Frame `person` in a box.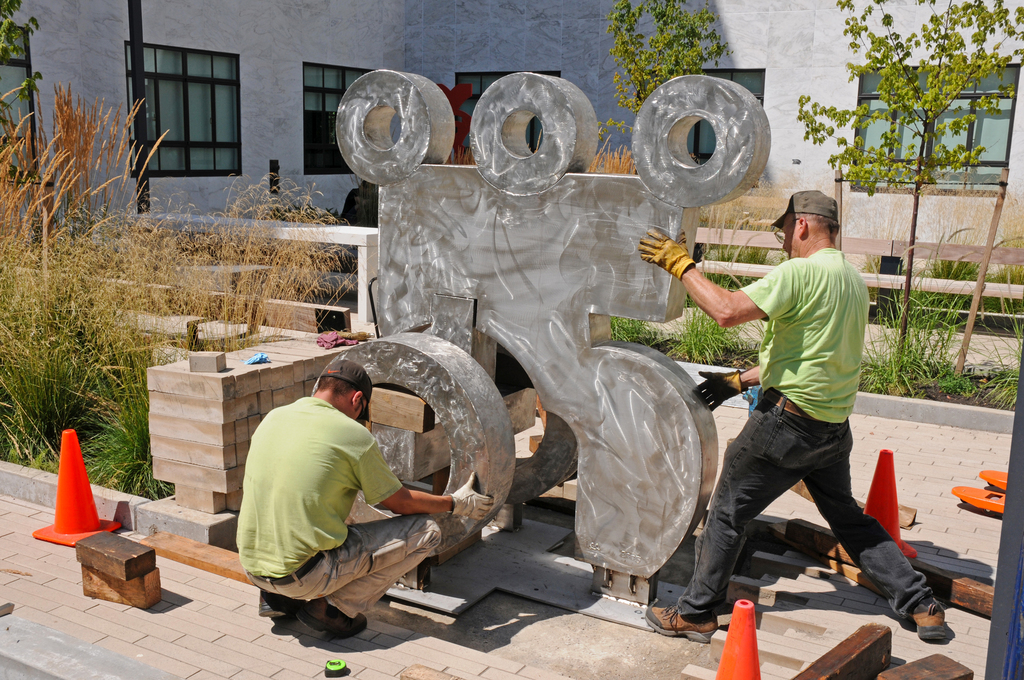
(641, 184, 932, 644).
